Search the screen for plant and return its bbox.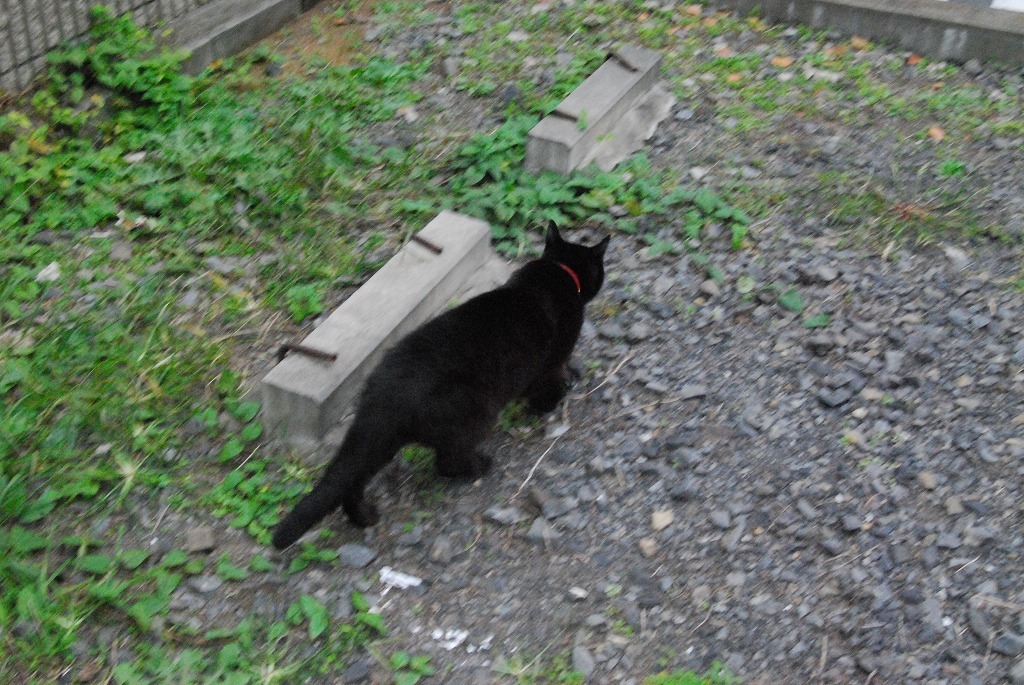
Found: Rect(42, 10, 188, 116).
